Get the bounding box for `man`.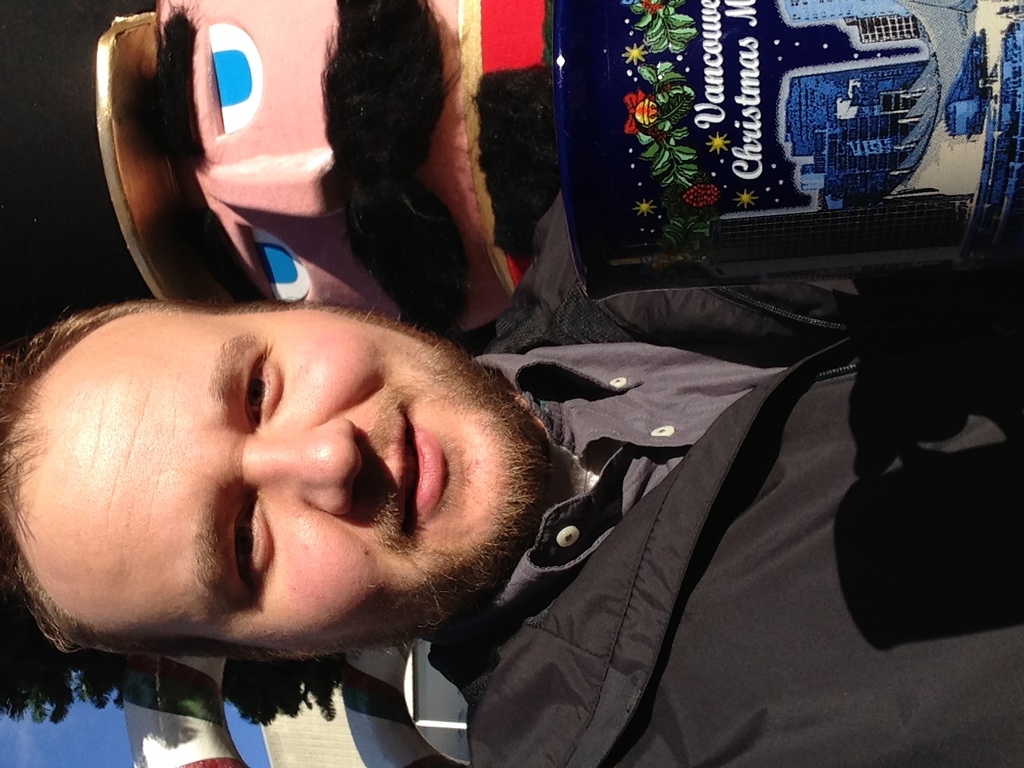
94/0/551/334.
